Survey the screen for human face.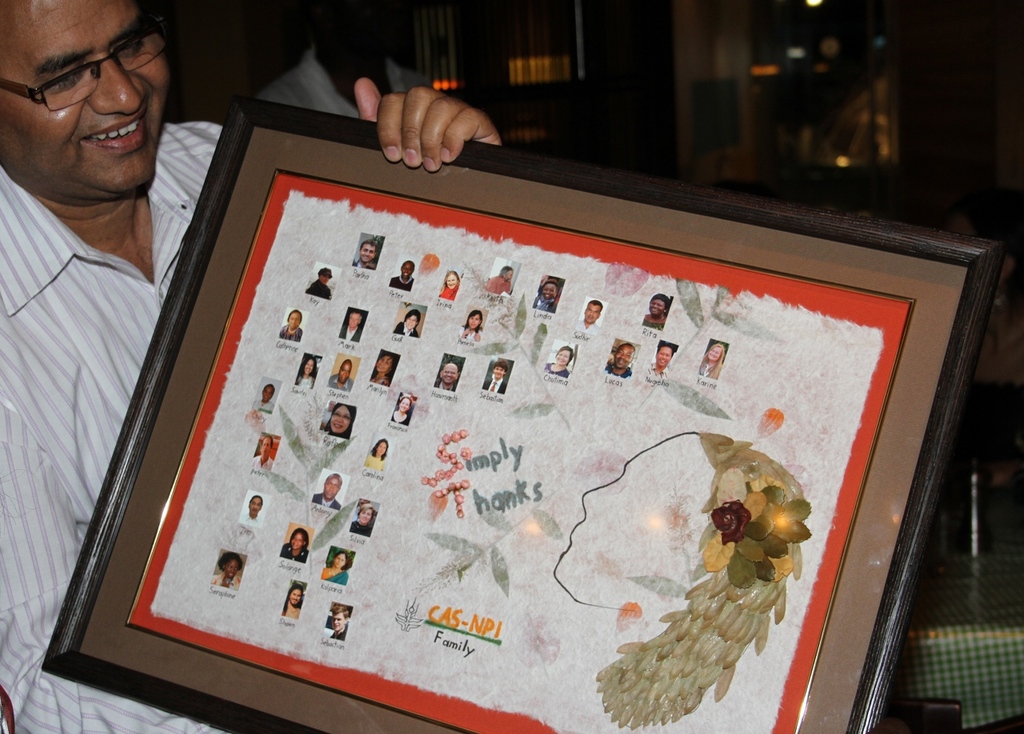
Survey found: BBox(399, 264, 412, 277).
